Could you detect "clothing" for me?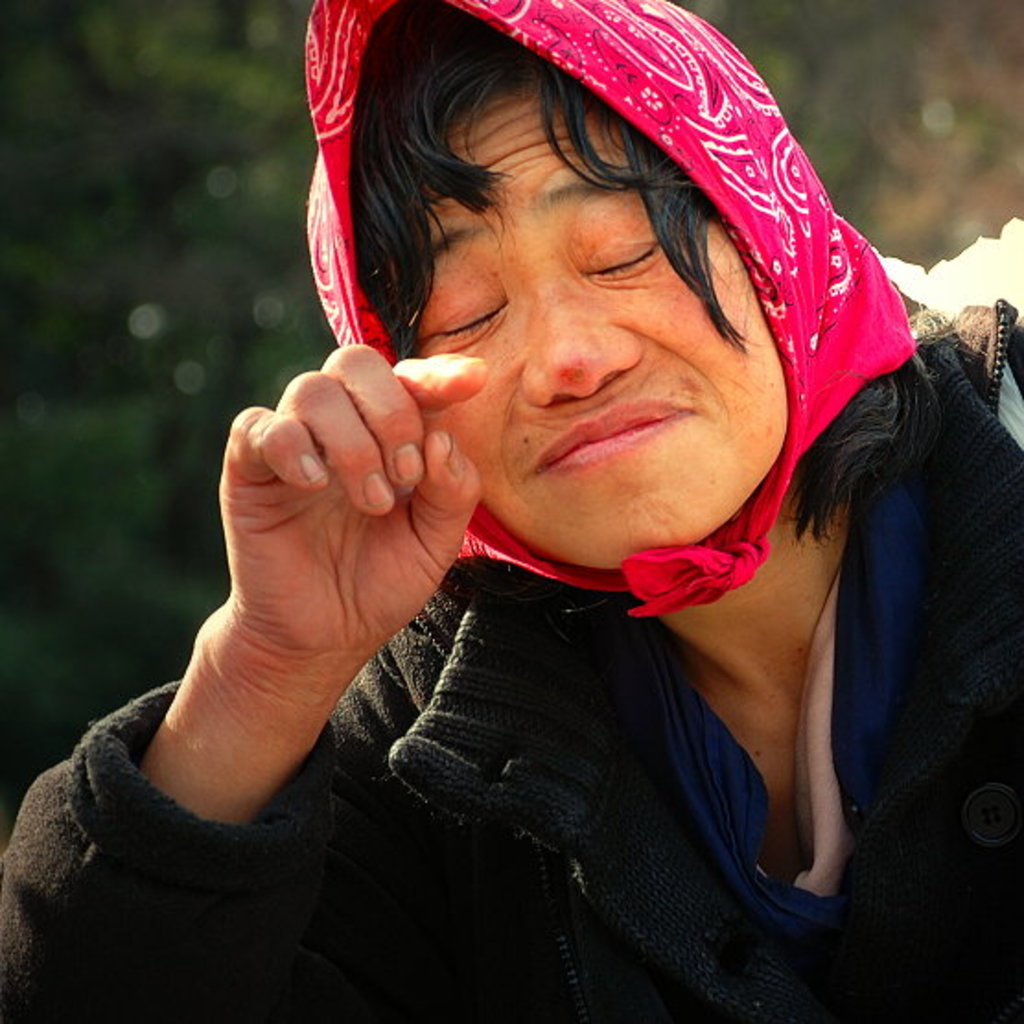
Detection result: [left=0, top=276, right=1022, bottom=1022].
